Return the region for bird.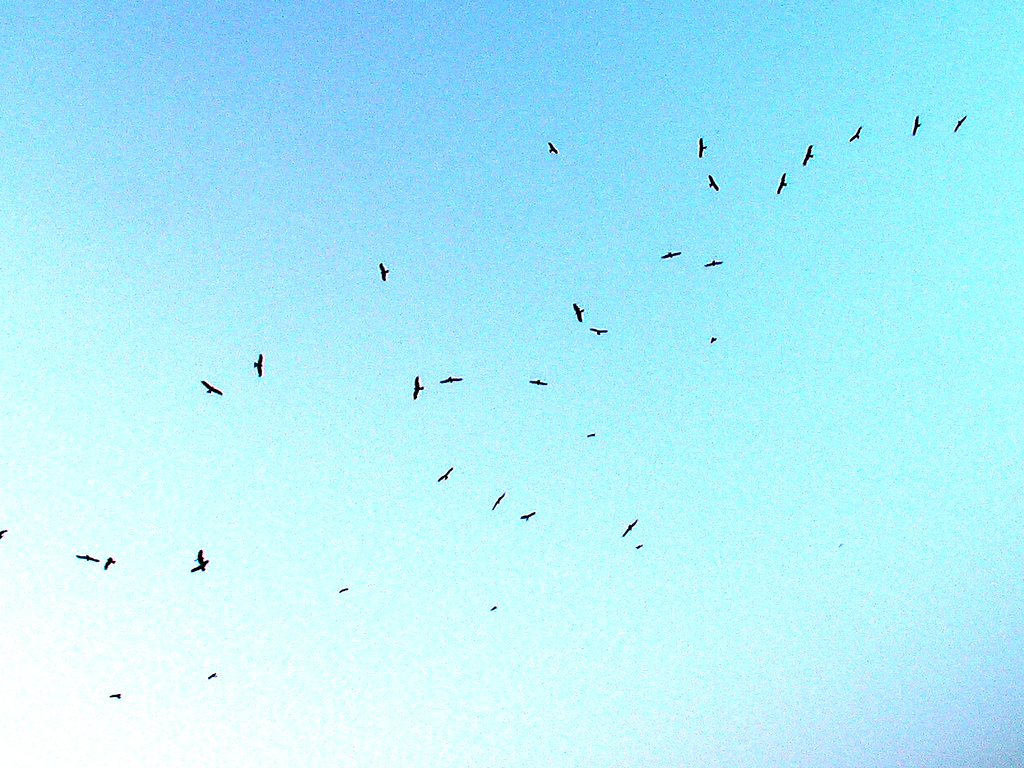
<box>620,516,641,540</box>.
